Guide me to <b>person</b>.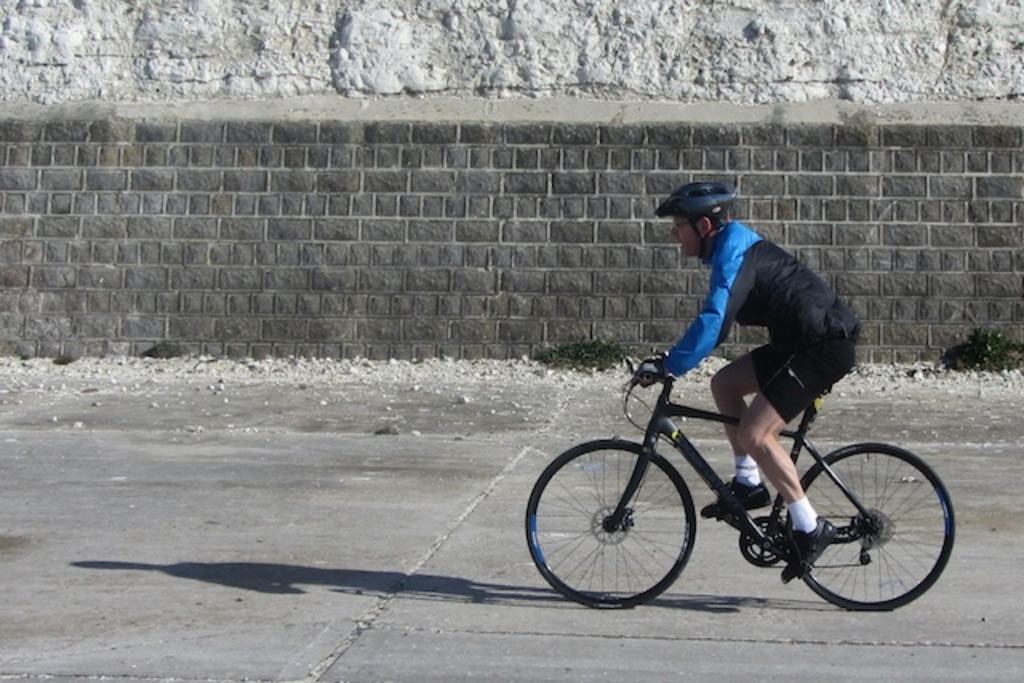
Guidance: x1=630 y1=178 x2=866 y2=581.
